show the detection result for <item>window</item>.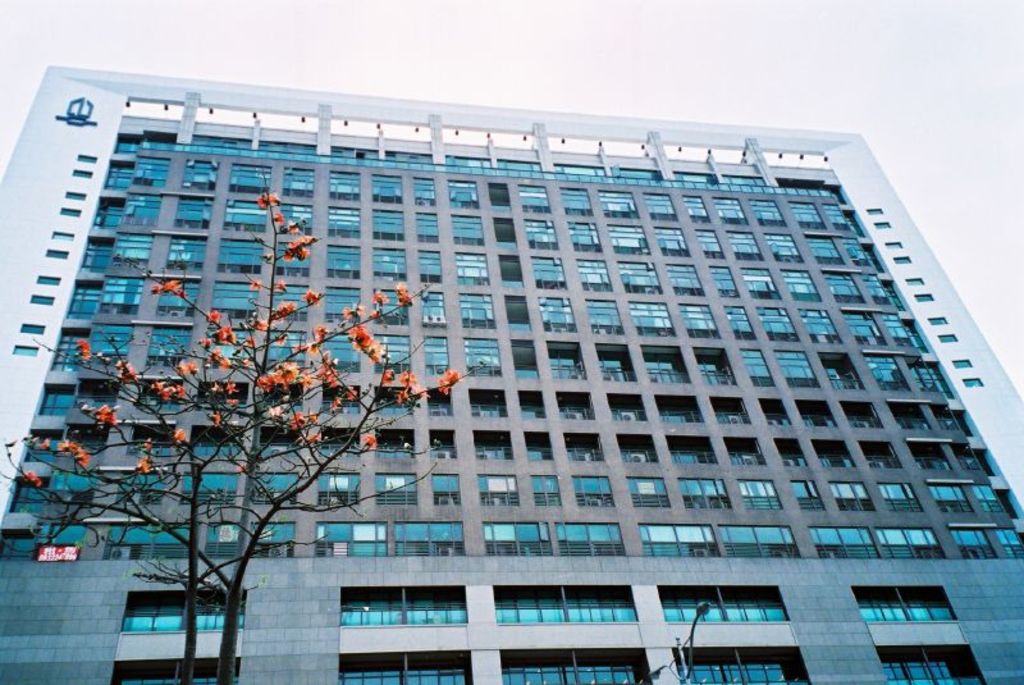
pyautogui.locateOnScreen(823, 353, 863, 397).
